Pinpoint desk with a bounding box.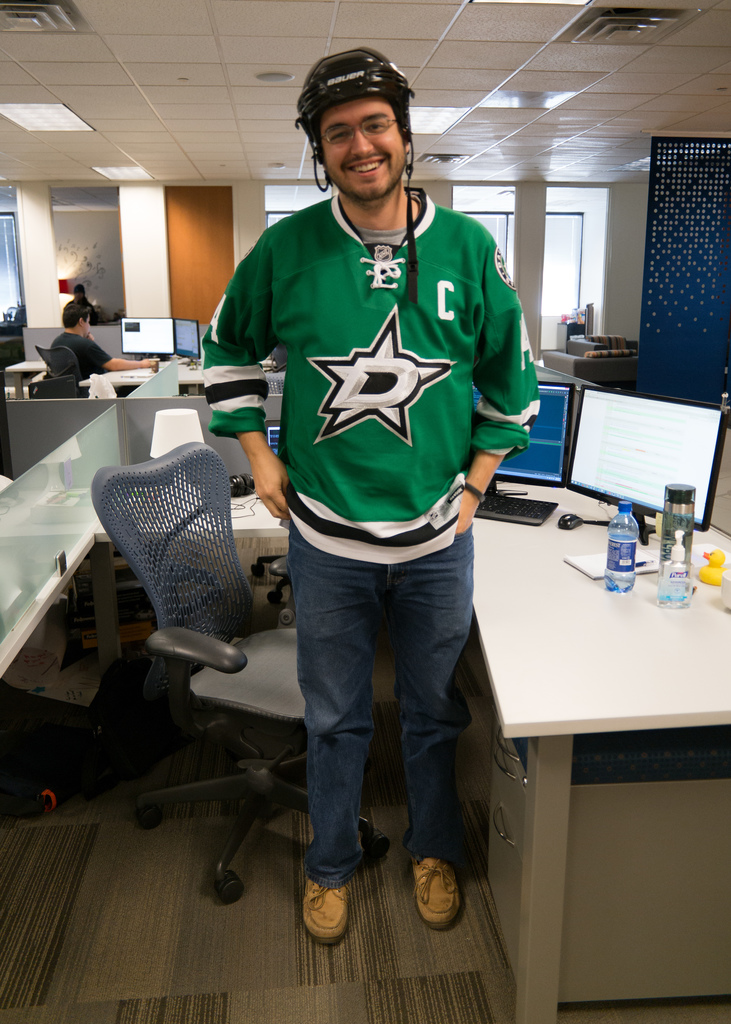
[88, 483, 288, 532].
